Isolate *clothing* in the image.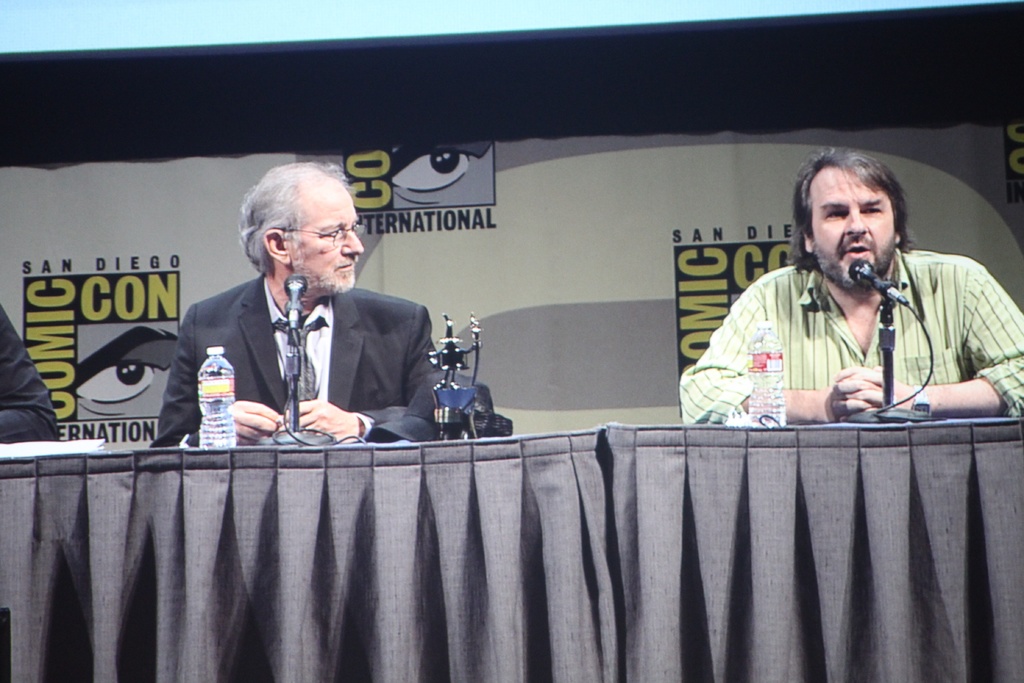
Isolated region: {"x1": 0, "y1": 300, "x2": 58, "y2": 458}.
